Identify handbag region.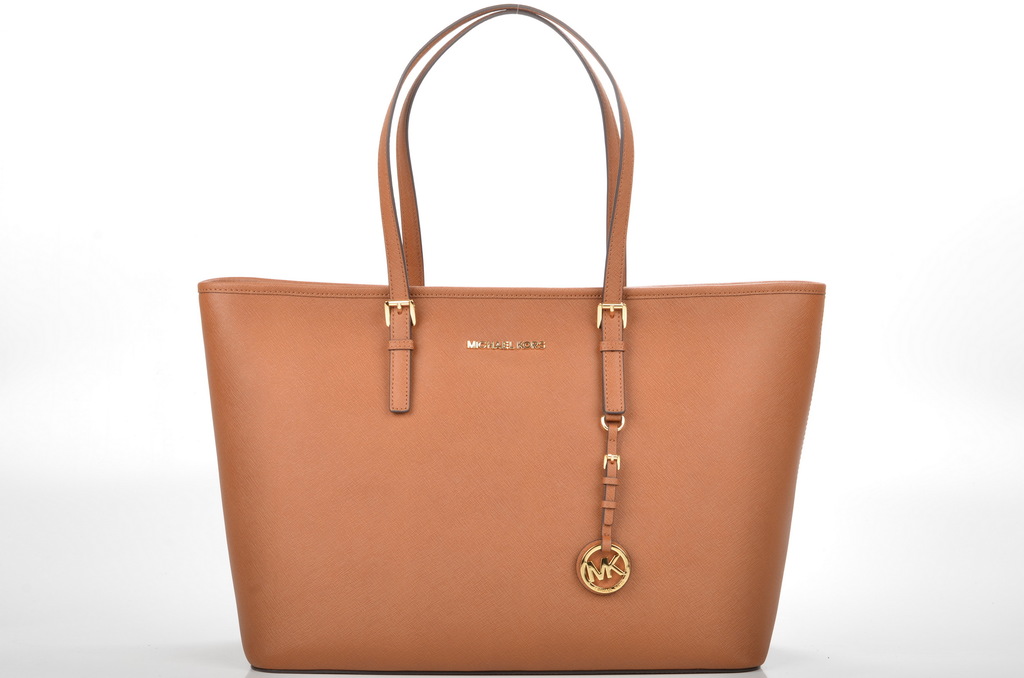
Region: <bbox>196, 1, 826, 674</bbox>.
